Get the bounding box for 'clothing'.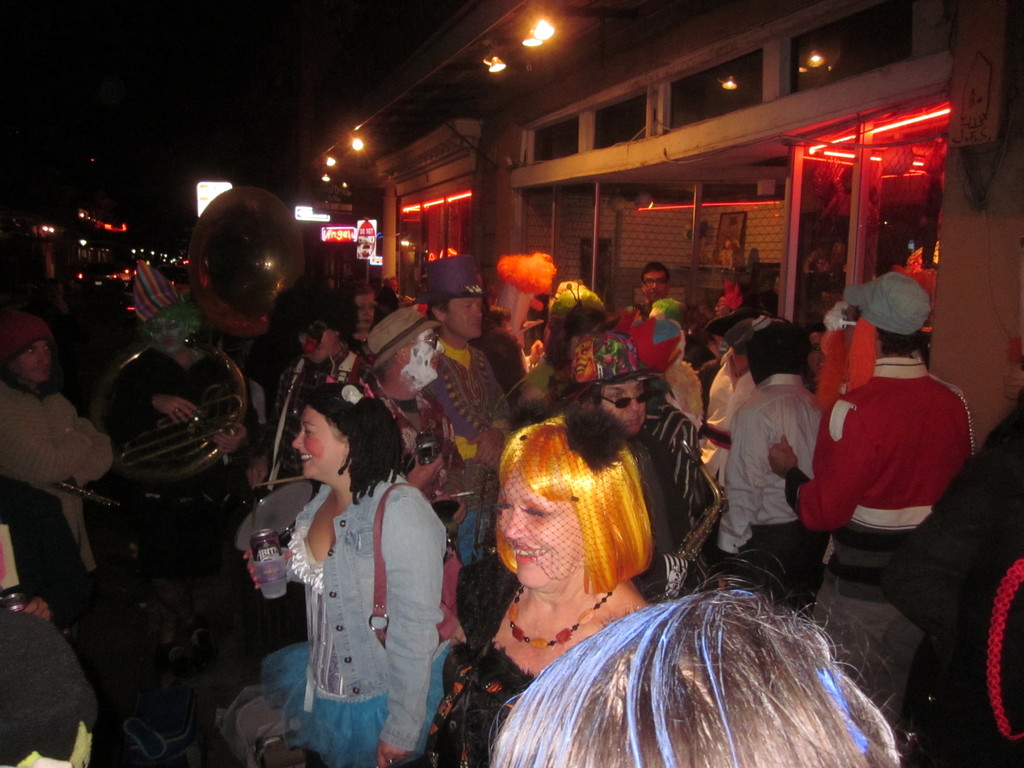
[395, 400, 460, 539].
